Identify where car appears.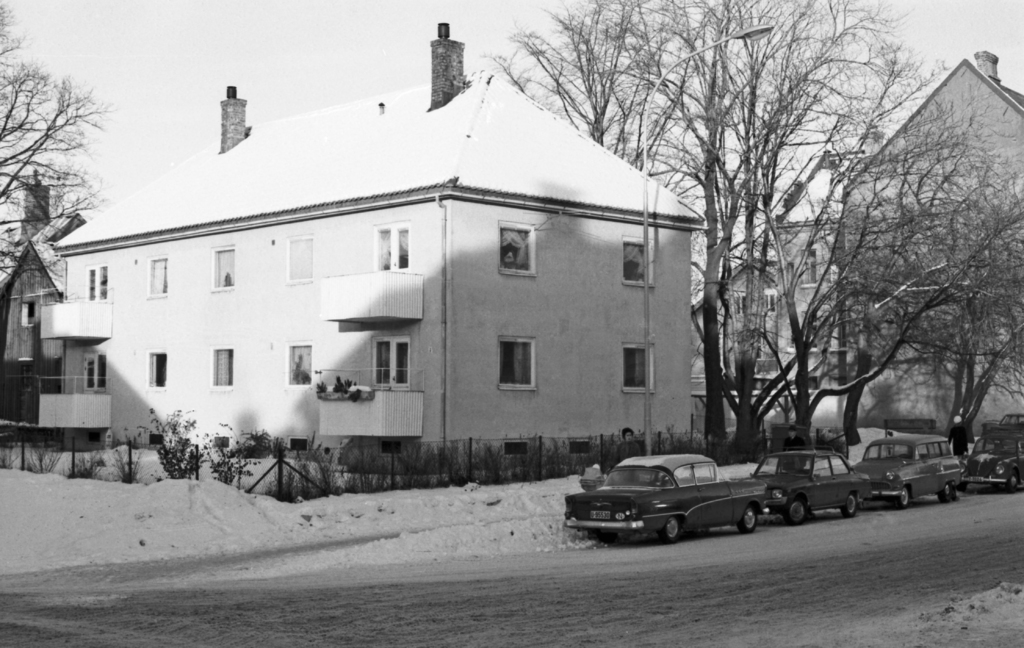
Appears at crop(973, 417, 1023, 492).
